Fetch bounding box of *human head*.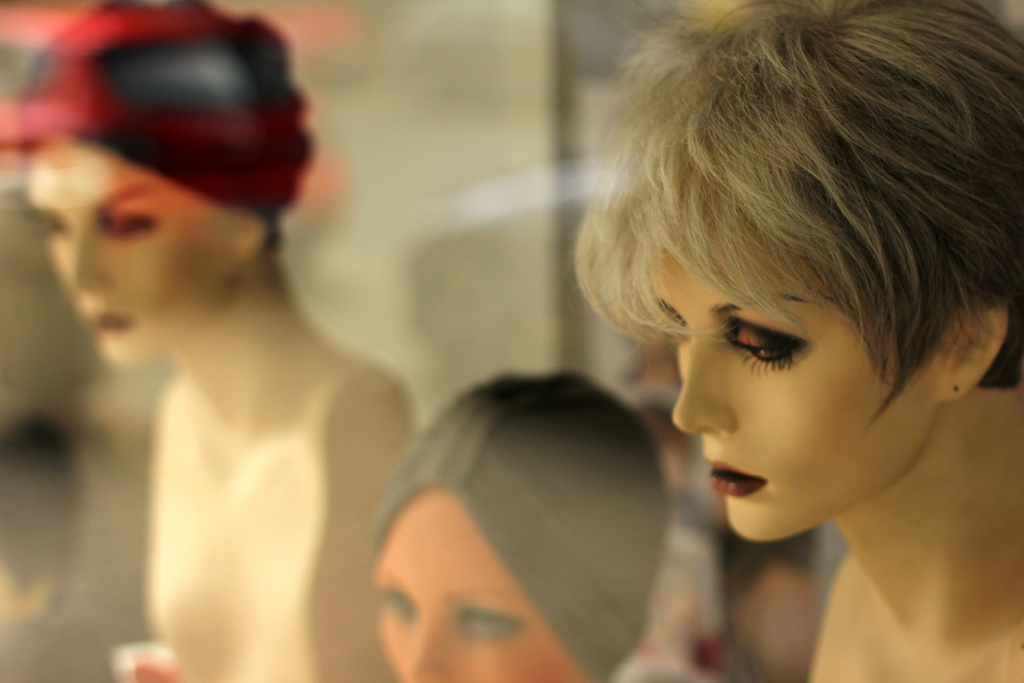
Bbox: (603,0,1007,534).
